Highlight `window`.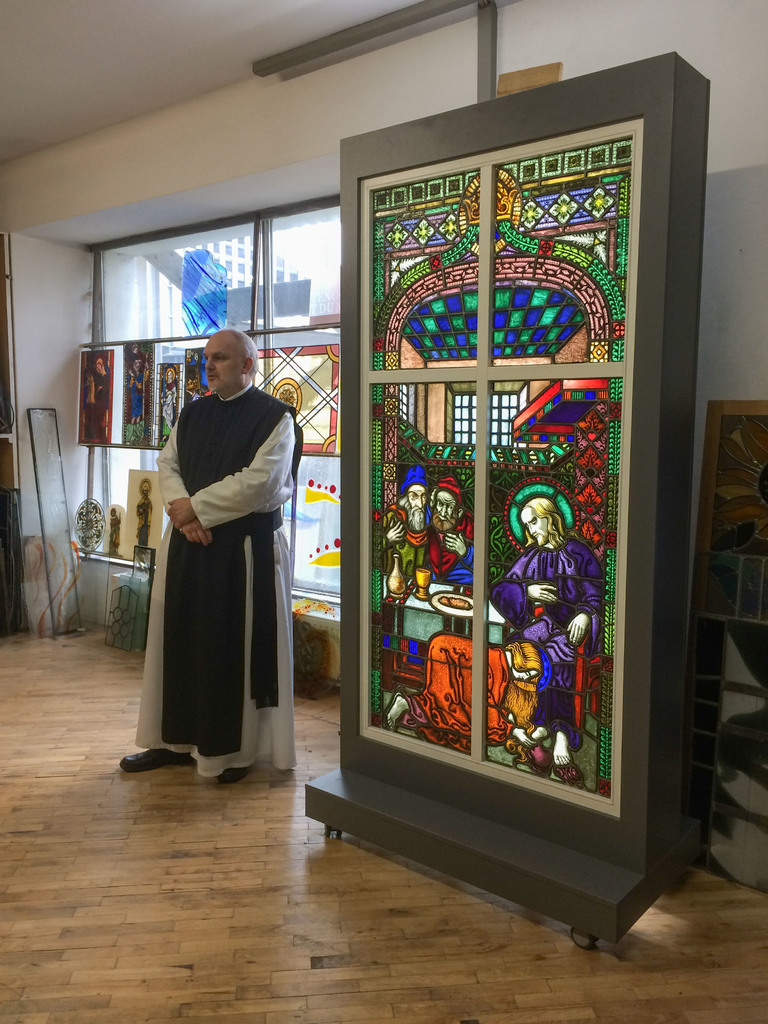
Highlighted region: box=[238, 278, 244, 287].
